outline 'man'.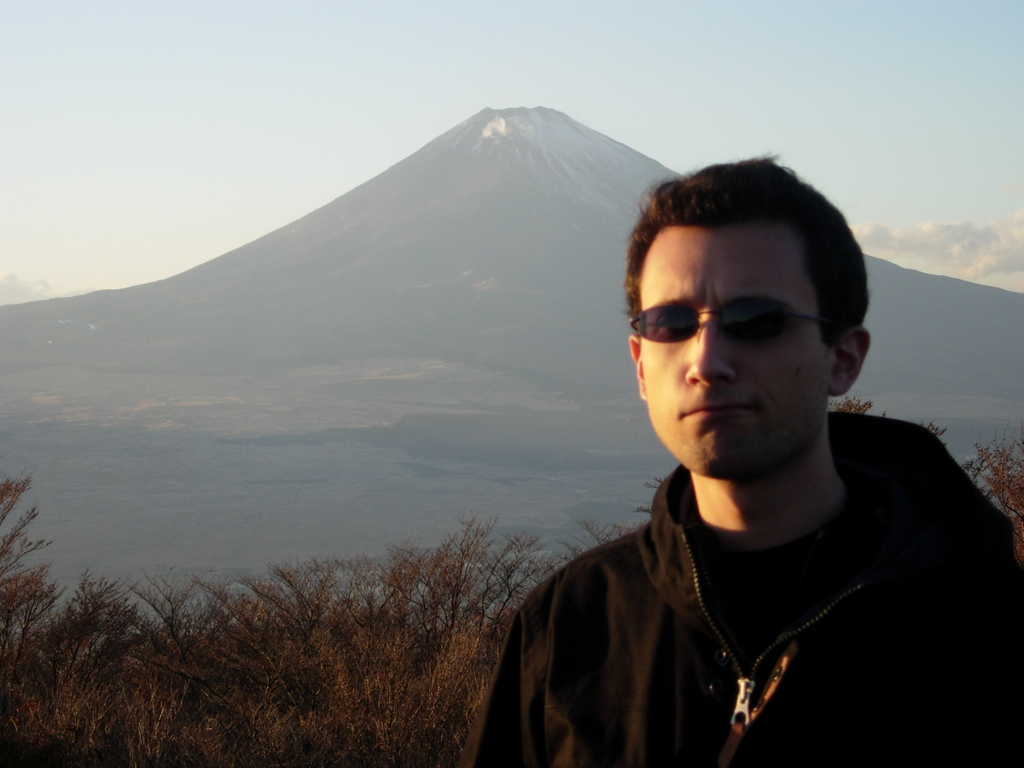
Outline: <bbox>445, 151, 1020, 758</bbox>.
